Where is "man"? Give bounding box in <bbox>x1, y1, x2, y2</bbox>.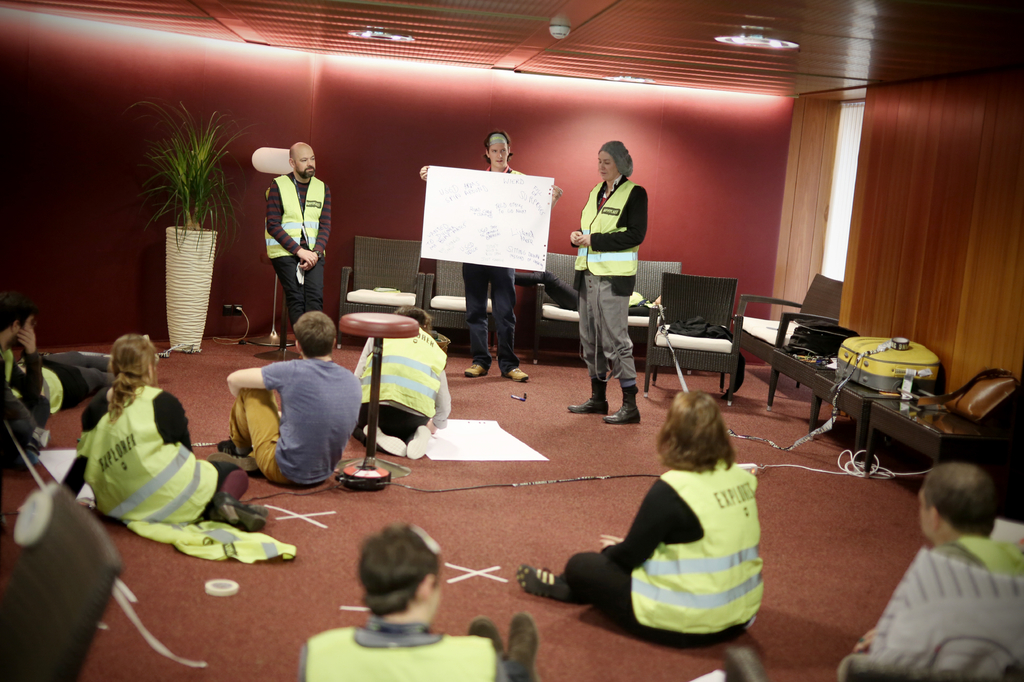
<bbox>0, 290, 53, 462</bbox>.
